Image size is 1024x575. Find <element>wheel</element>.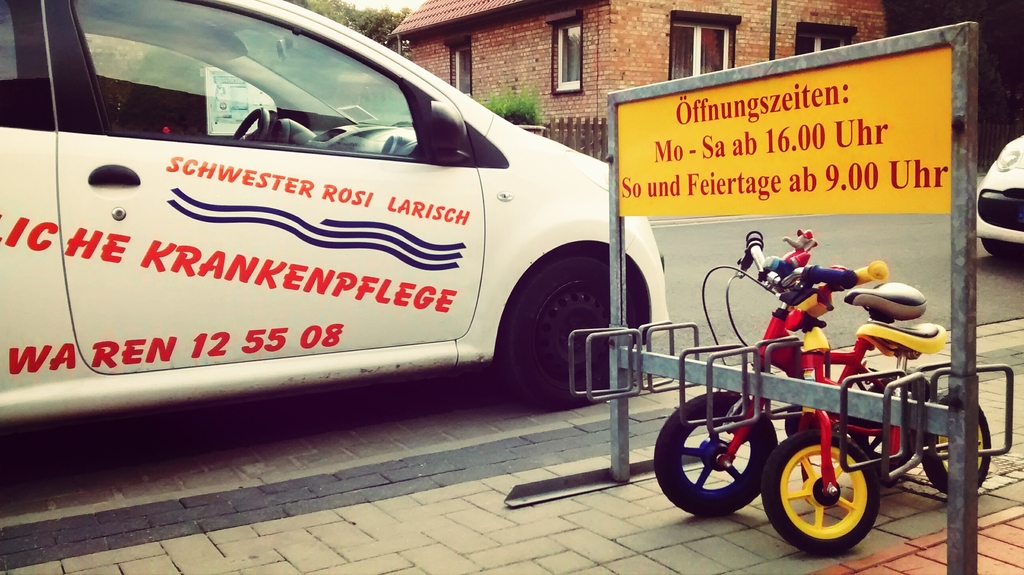
<region>760, 428, 874, 555</region>.
